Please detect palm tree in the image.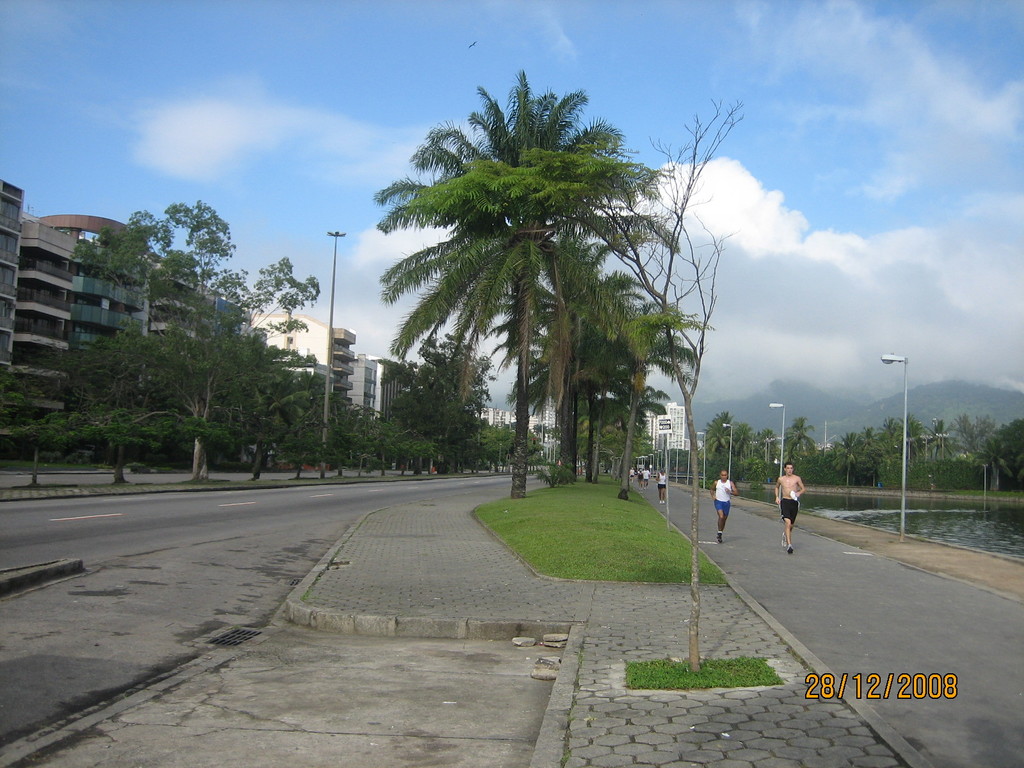
select_region(529, 252, 661, 409).
